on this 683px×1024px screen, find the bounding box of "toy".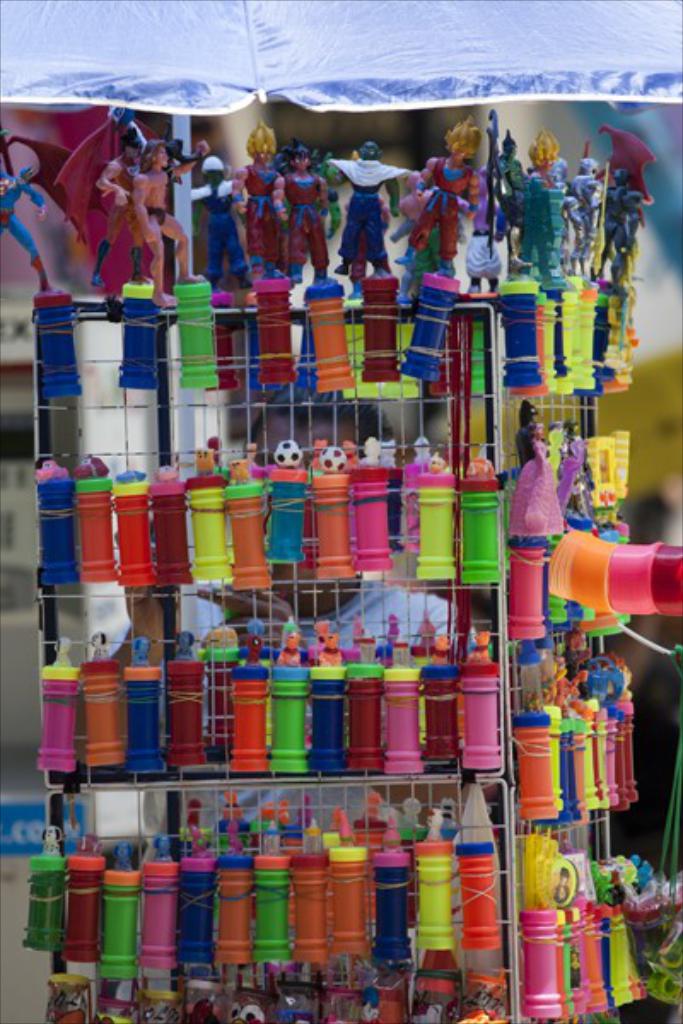
Bounding box: Rect(32, 633, 82, 775).
